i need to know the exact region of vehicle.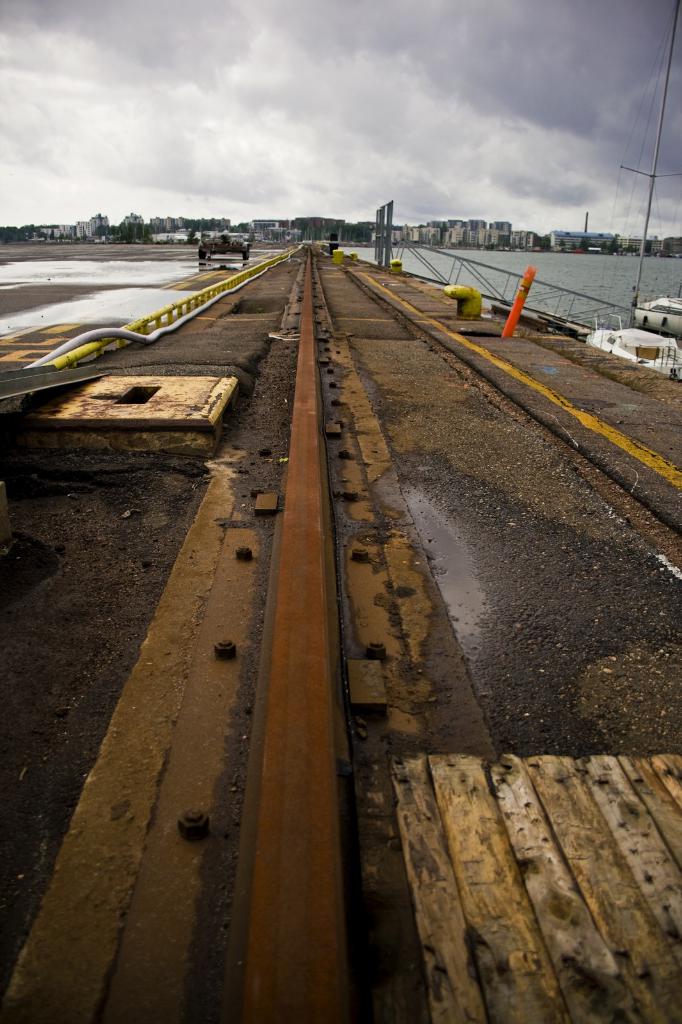
Region: {"left": 584, "top": 0, "right": 681, "bottom": 384}.
